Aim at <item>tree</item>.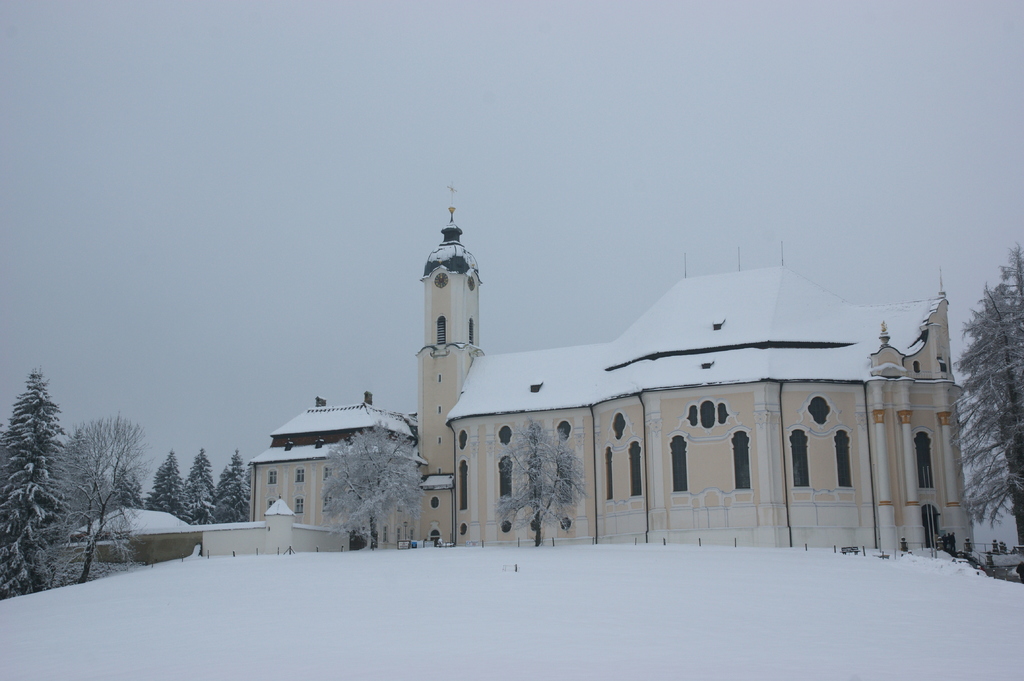
Aimed at left=499, top=415, right=596, bottom=546.
